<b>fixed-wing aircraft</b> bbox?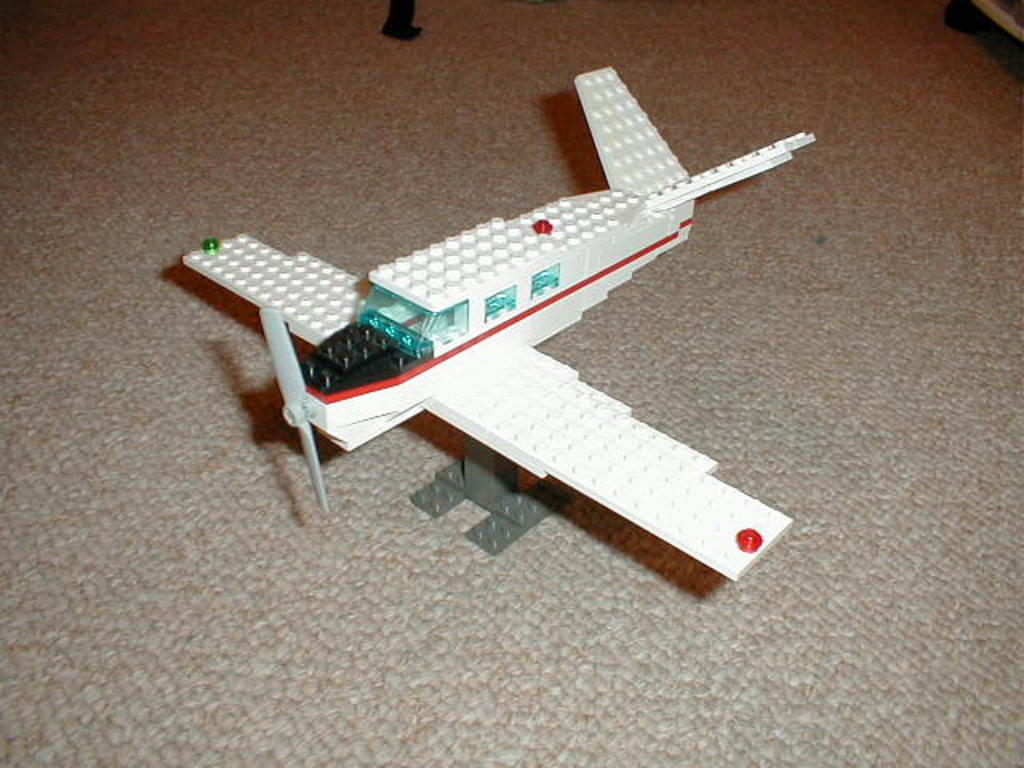
(left=179, top=62, right=818, bottom=573)
